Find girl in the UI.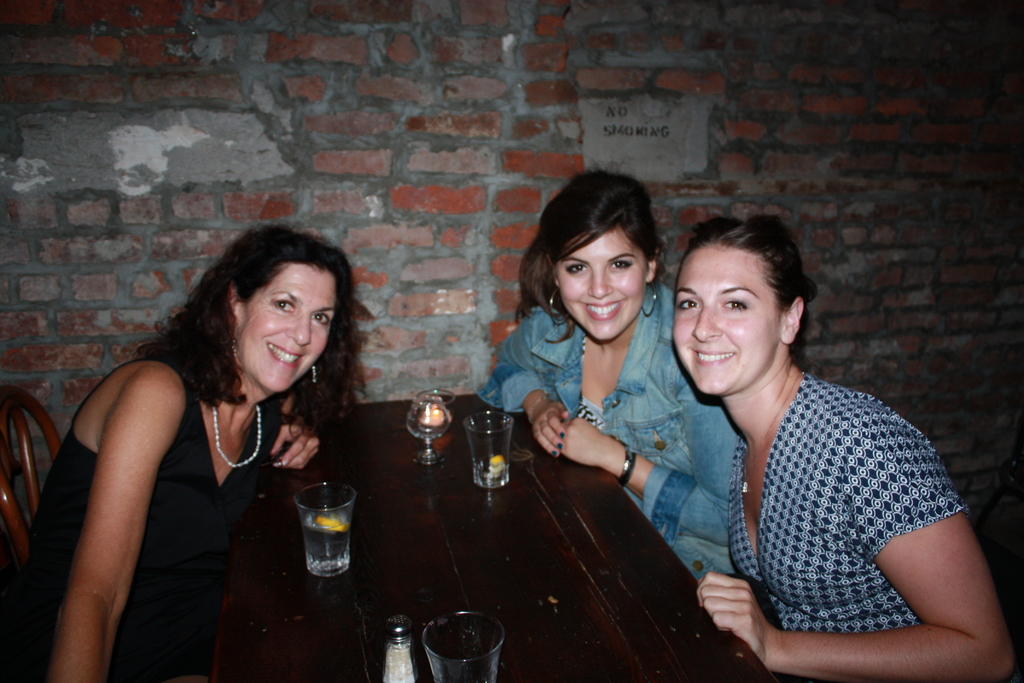
UI element at bbox=[477, 170, 739, 591].
